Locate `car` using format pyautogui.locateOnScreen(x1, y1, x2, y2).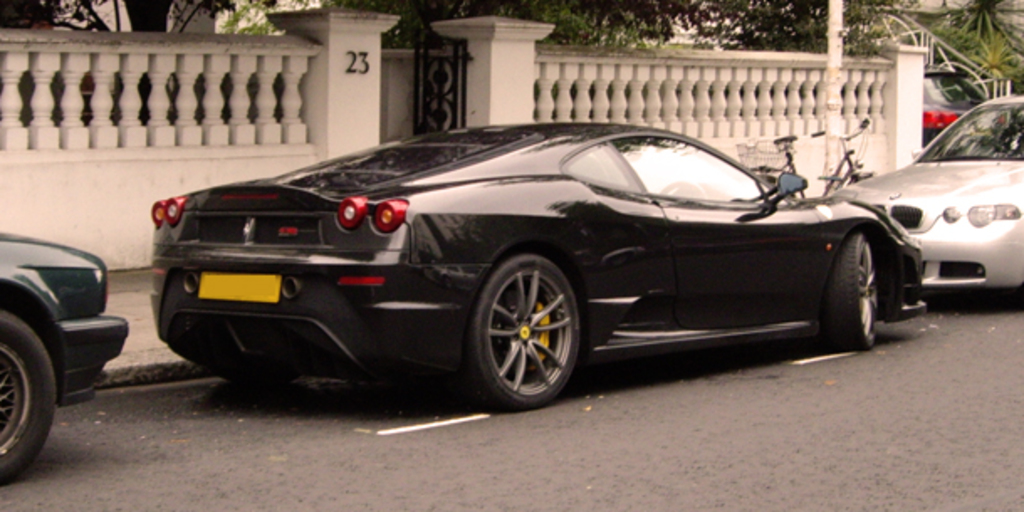
pyautogui.locateOnScreen(836, 91, 1022, 299).
